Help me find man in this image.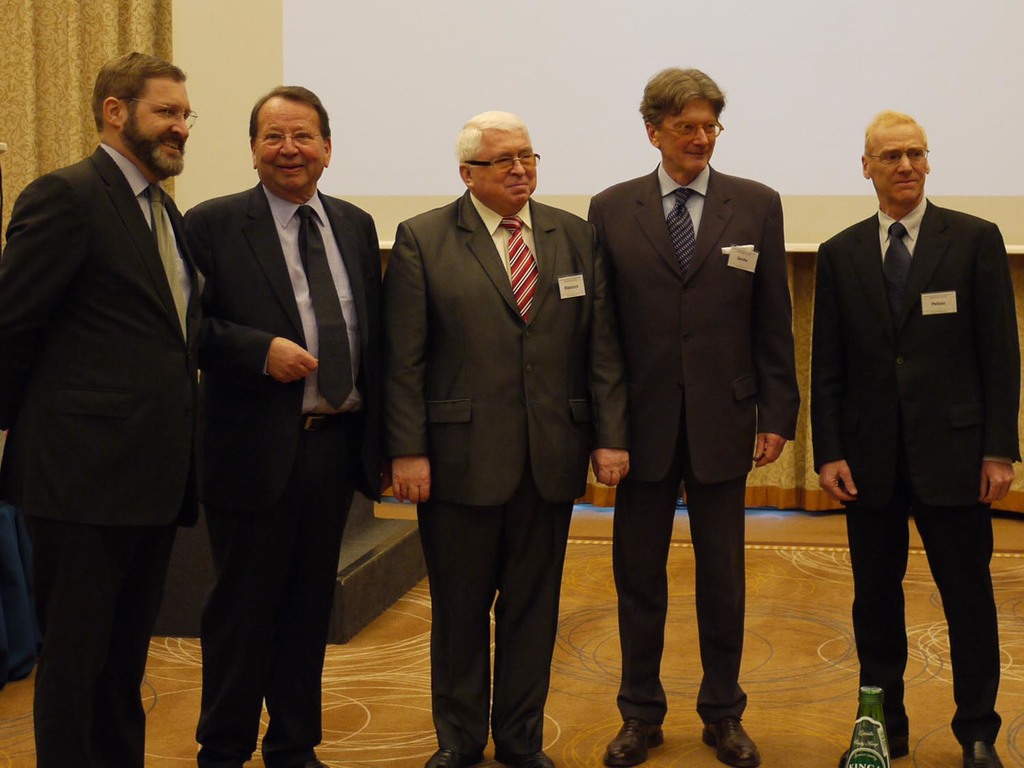
Found it: Rect(390, 111, 618, 763).
